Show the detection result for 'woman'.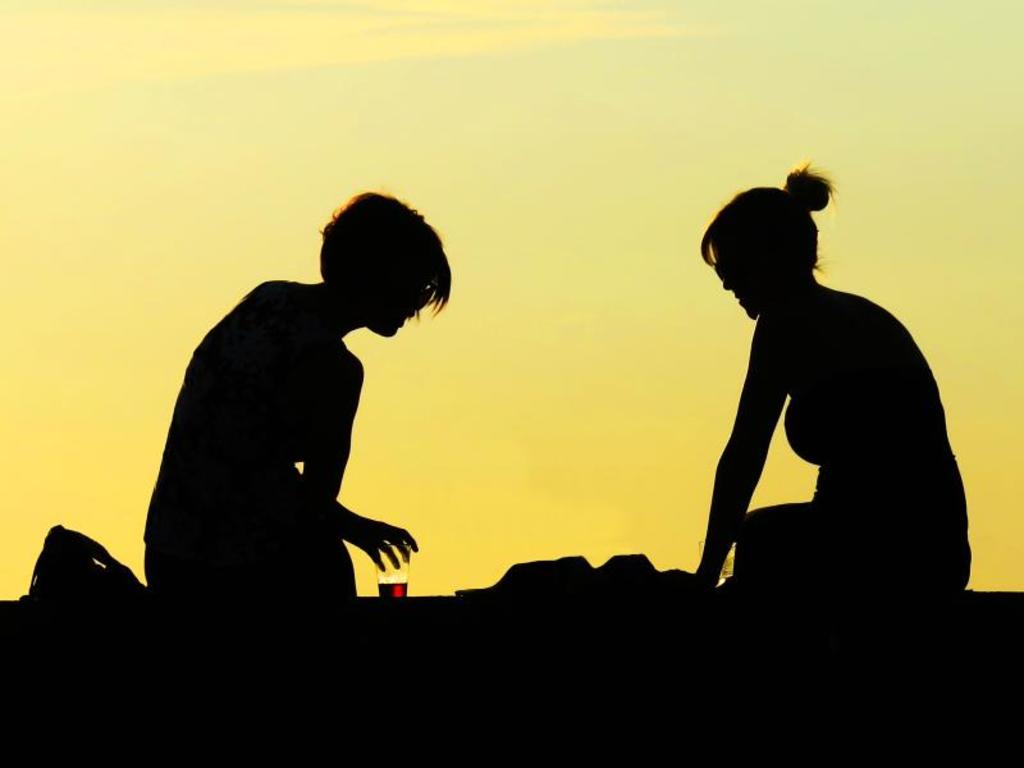
Rect(673, 138, 951, 621).
